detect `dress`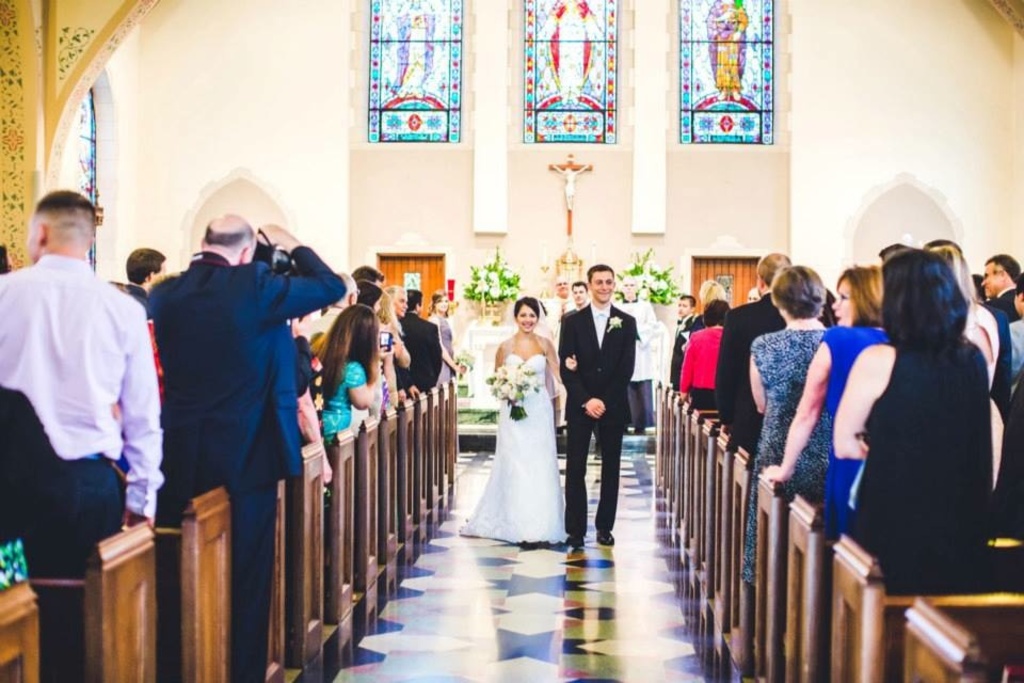
<region>537, 0, 606, 101</region>
